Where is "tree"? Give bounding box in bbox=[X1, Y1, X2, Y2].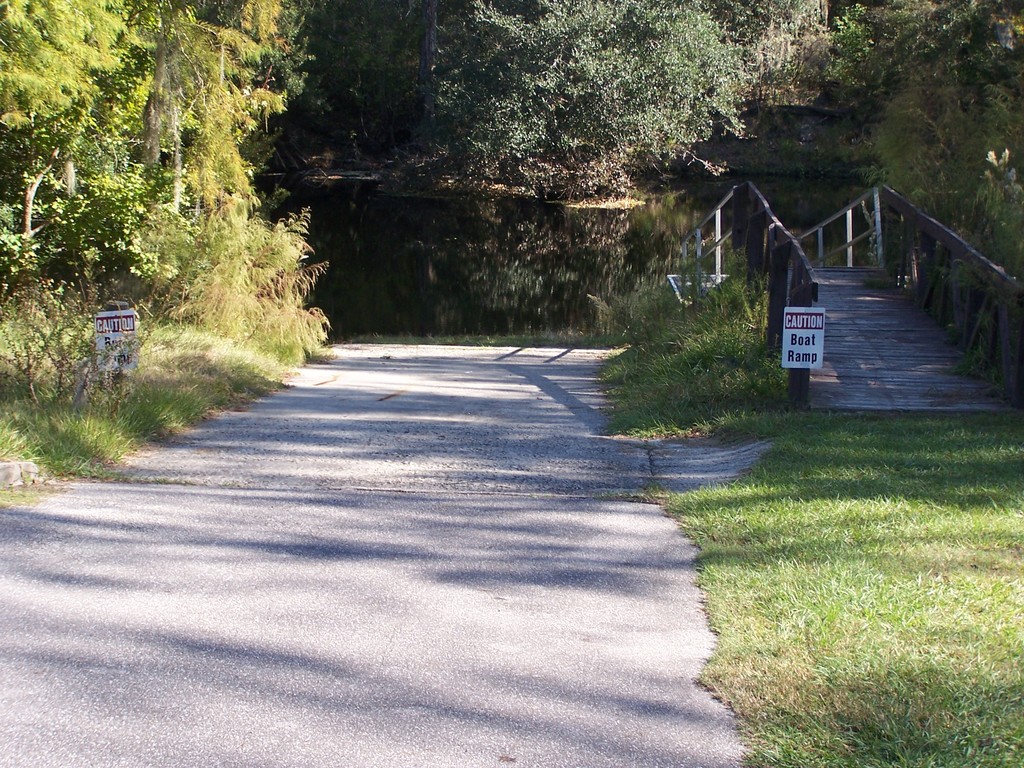
bbox=[85, 0, 263, 260].
